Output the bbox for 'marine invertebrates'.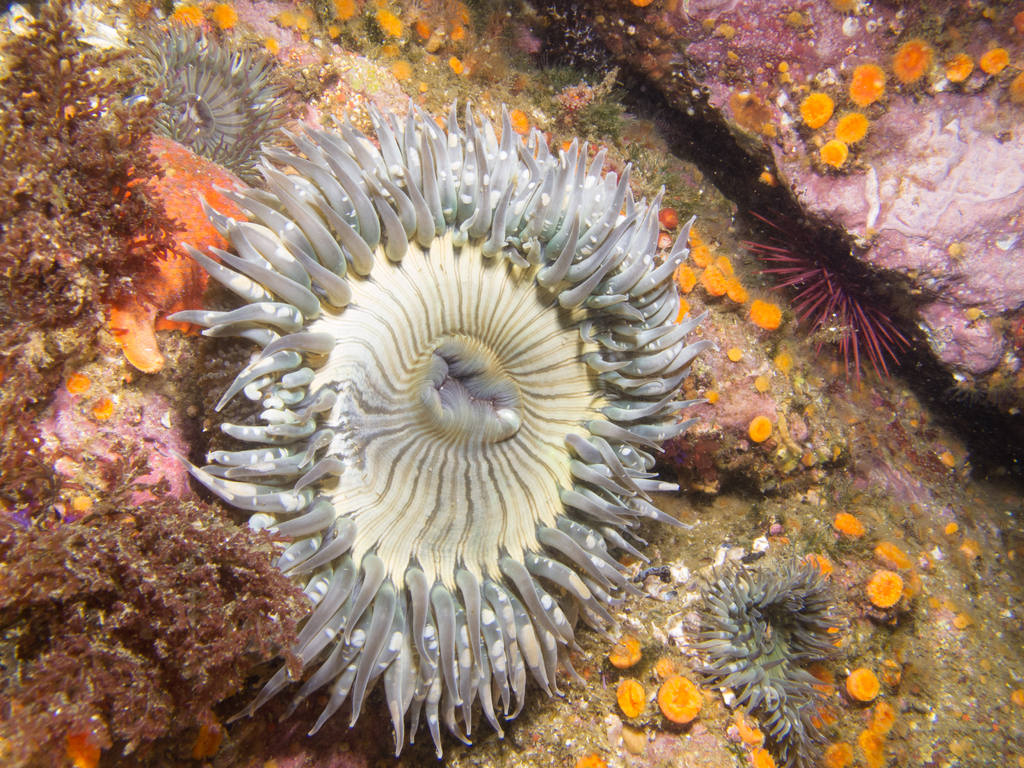
bbox=[729, 275, 750, 301].
